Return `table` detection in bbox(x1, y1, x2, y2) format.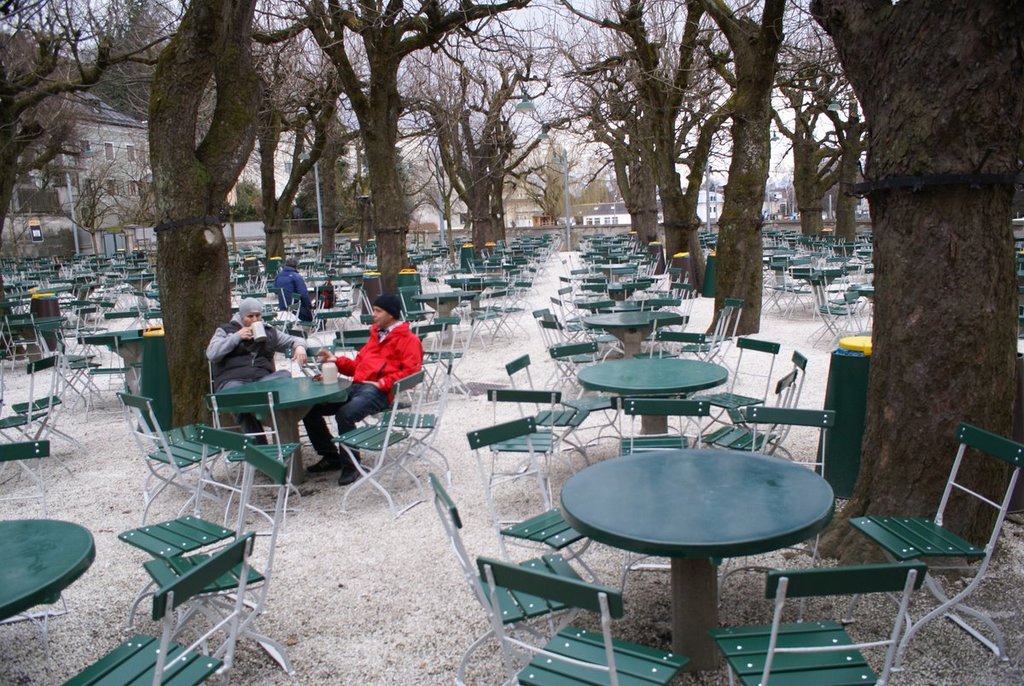
bbox(767, 260, 788, 284).
